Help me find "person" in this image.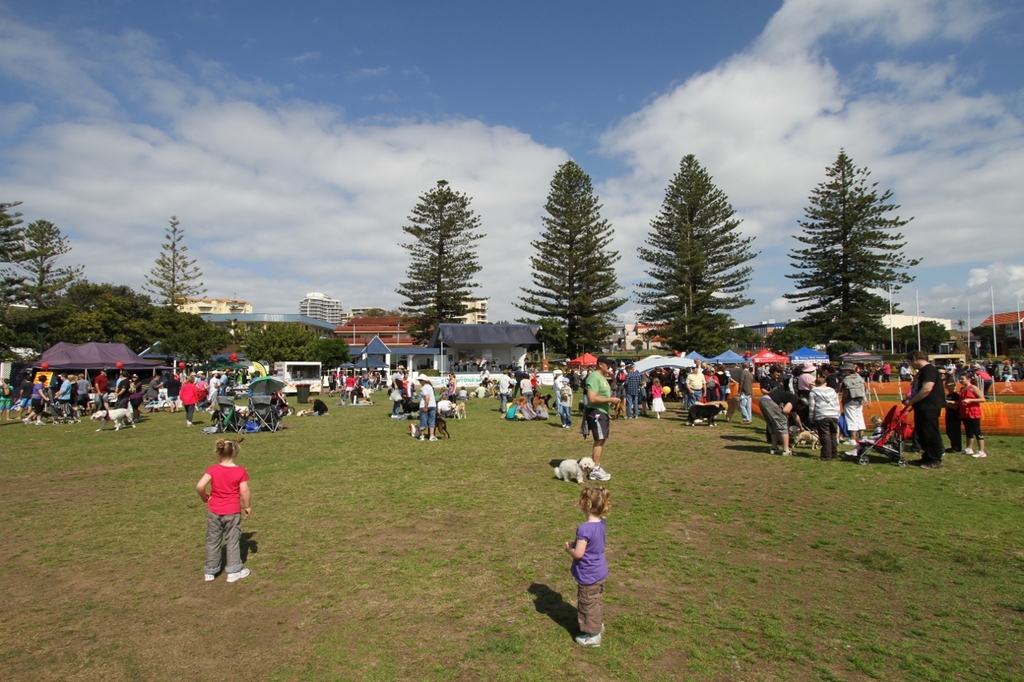
Found it: detection(563, 481, 613, 647).
